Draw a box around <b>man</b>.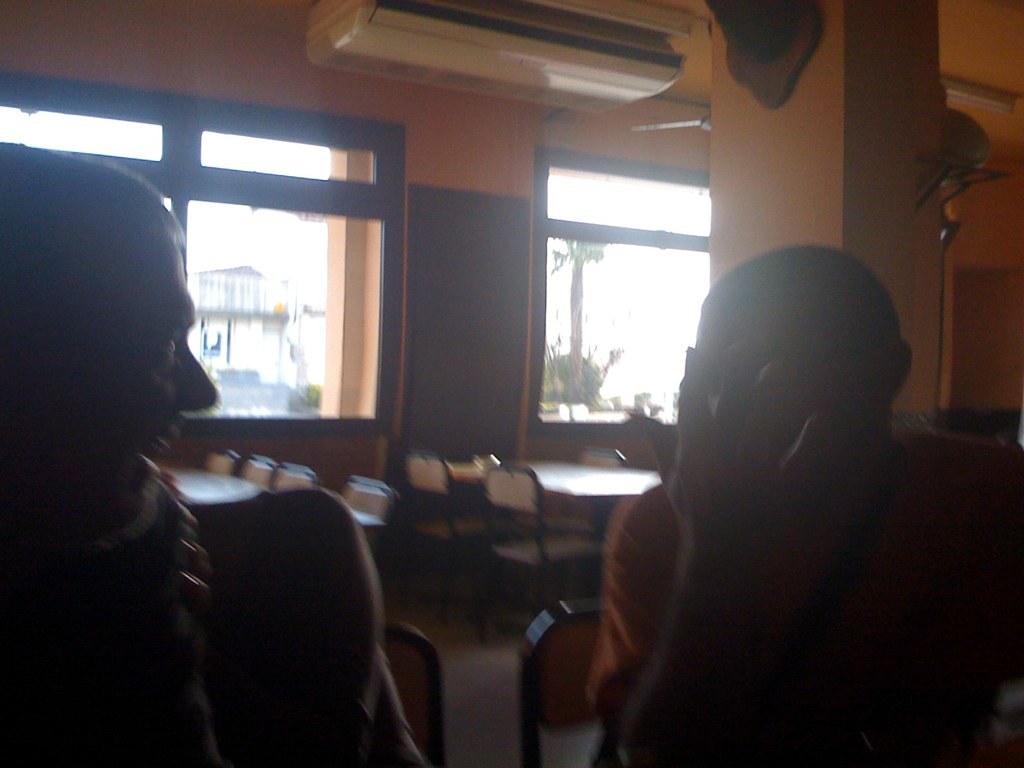
locate(575, 238, 1023, 767).
